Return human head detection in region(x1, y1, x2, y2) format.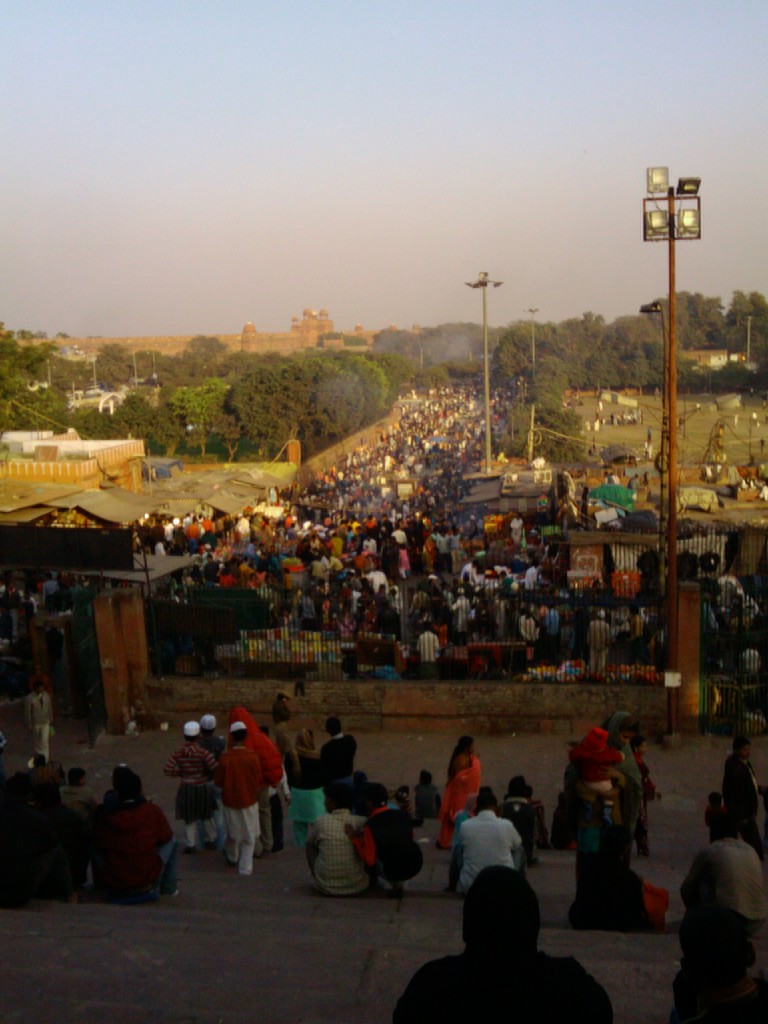
region(357, 765, 369, 788).
